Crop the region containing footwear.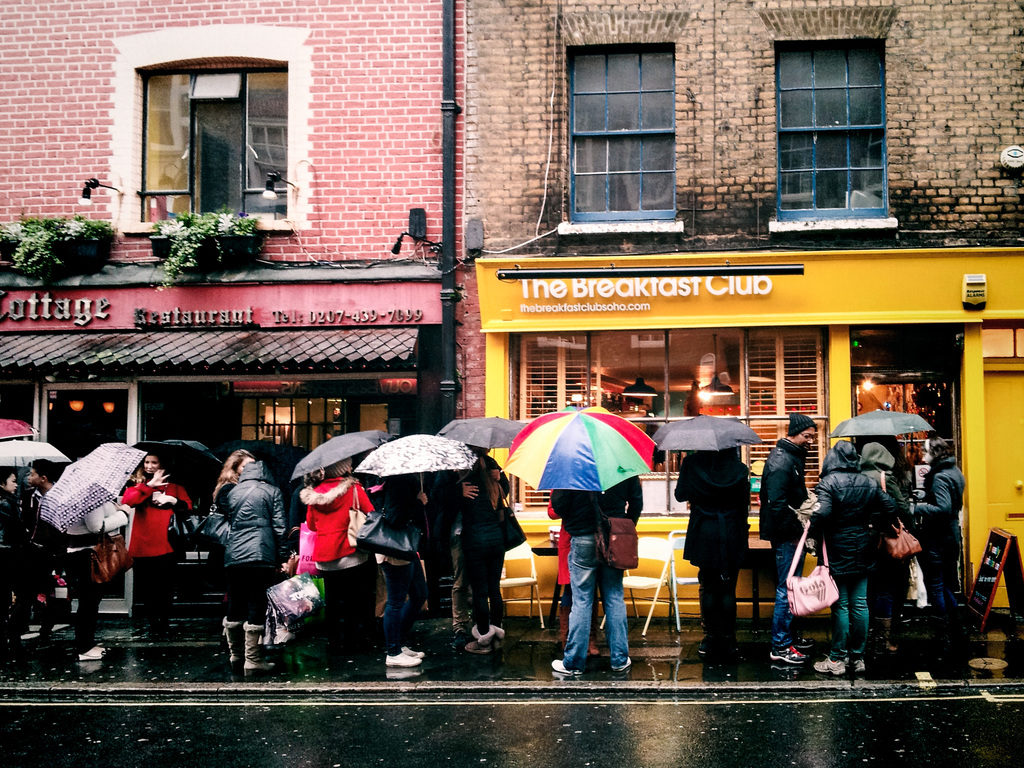
Crop region: <bbox>404, 646, 424, 653</bbox>.
